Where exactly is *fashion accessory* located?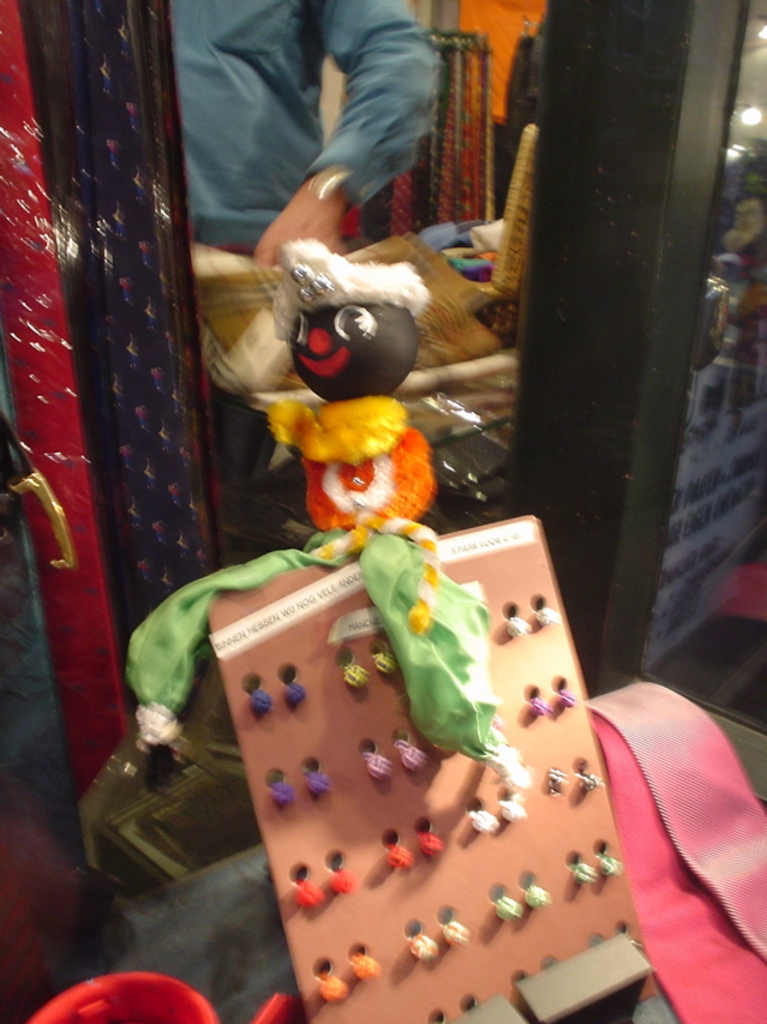
Its bounding box is 265 396 411 463.
